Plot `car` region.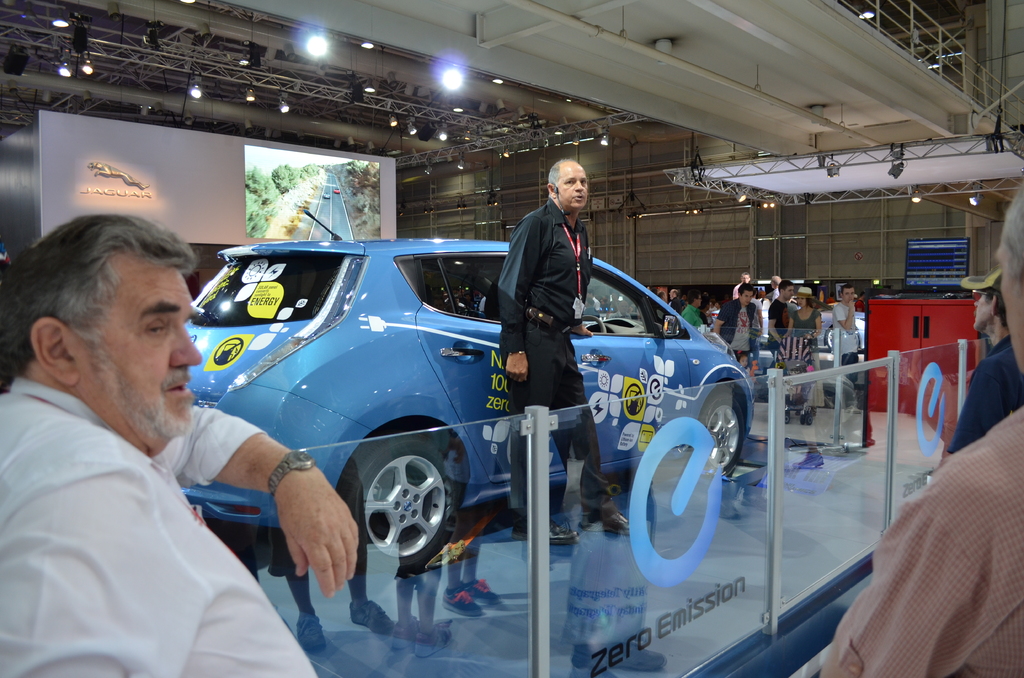
Plotted at [x1=766, y1=299, x2=867, y2=361].
